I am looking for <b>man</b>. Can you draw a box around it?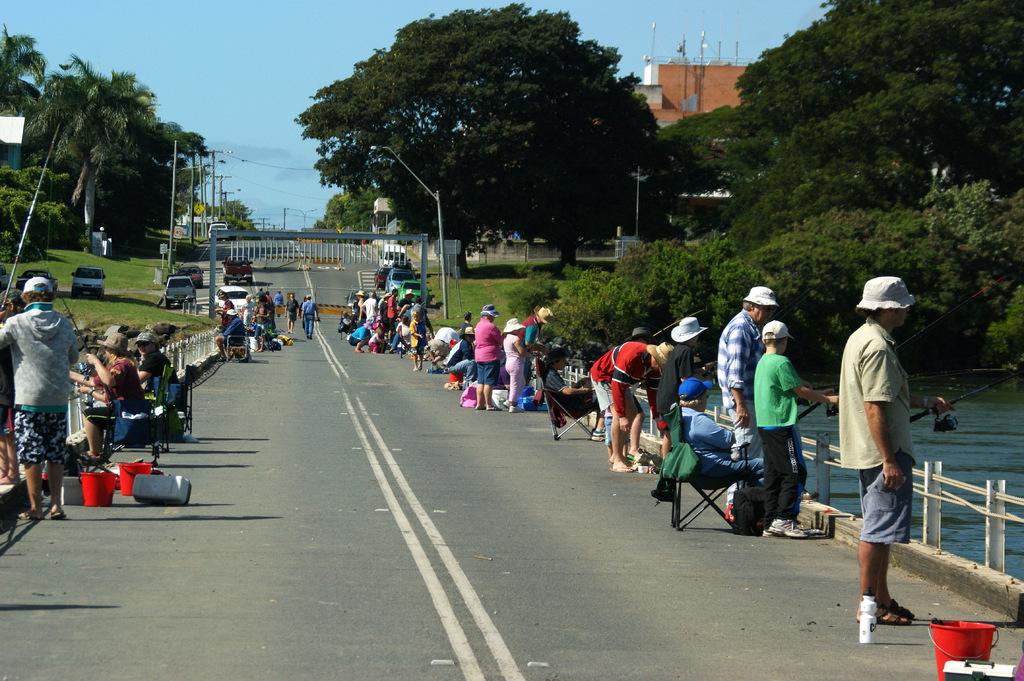
Sure, the bounding box is {"x1": 840, "y1": 273, "x2": 936, "y2": 636}.
